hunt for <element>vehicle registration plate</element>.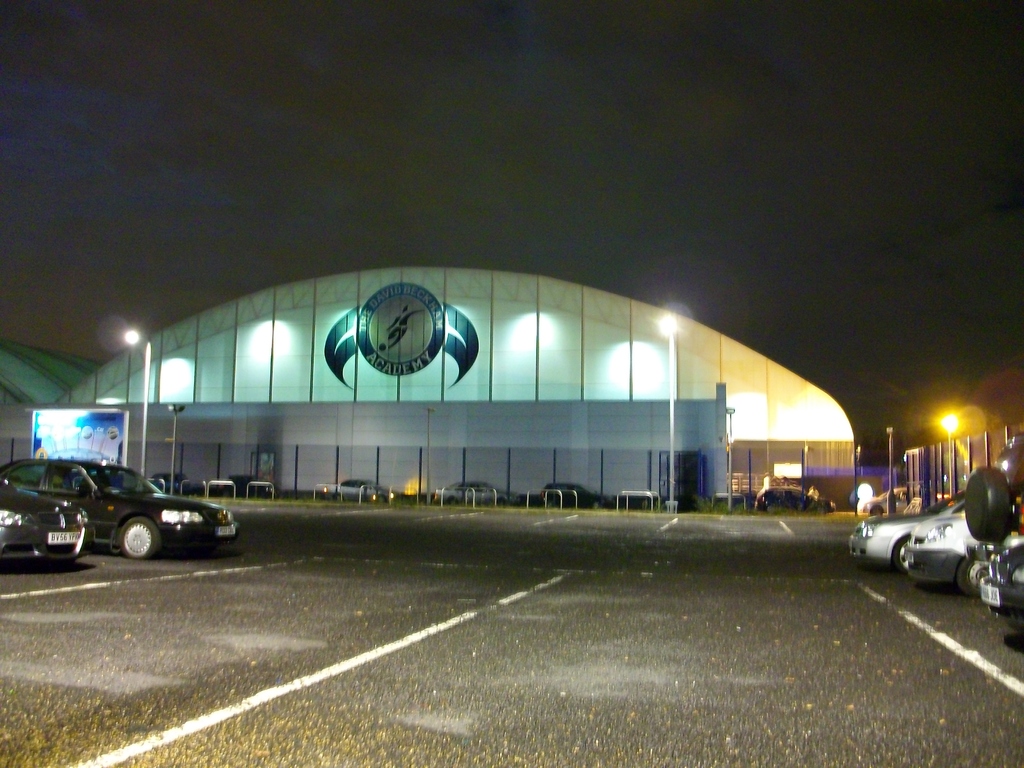
Hunted down at {"left": 49, "top": 529, "right": 80, "bottom": 543}.
